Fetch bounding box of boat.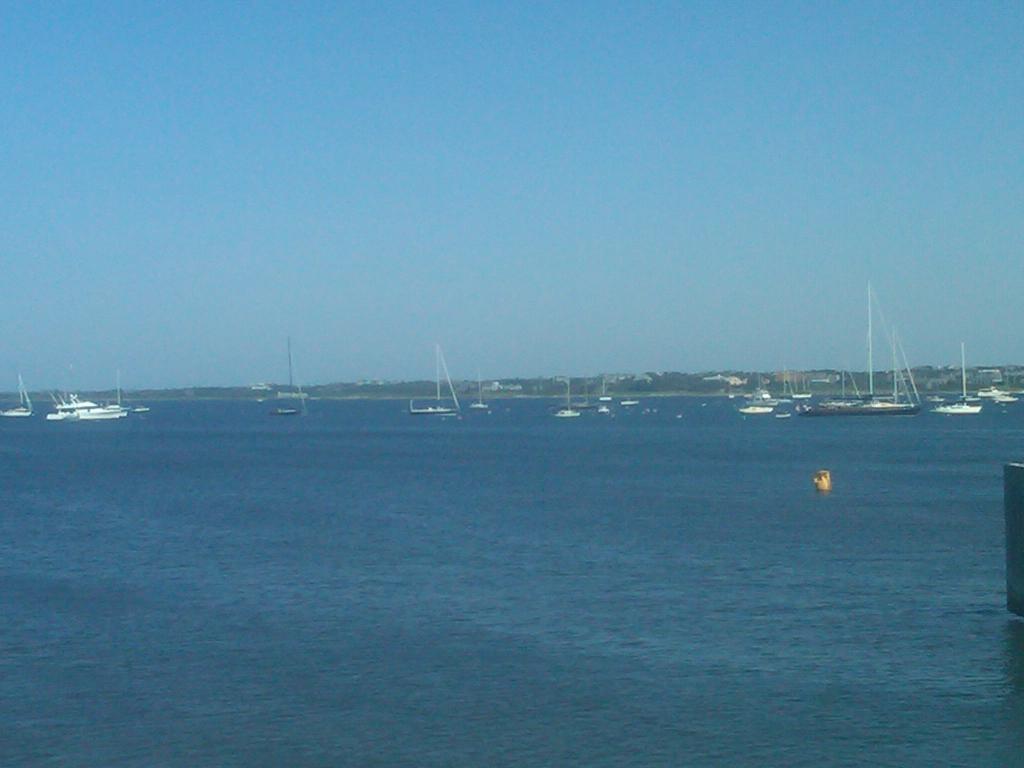
Bbox: [left=0, top=371, right=35, bottom=419].
